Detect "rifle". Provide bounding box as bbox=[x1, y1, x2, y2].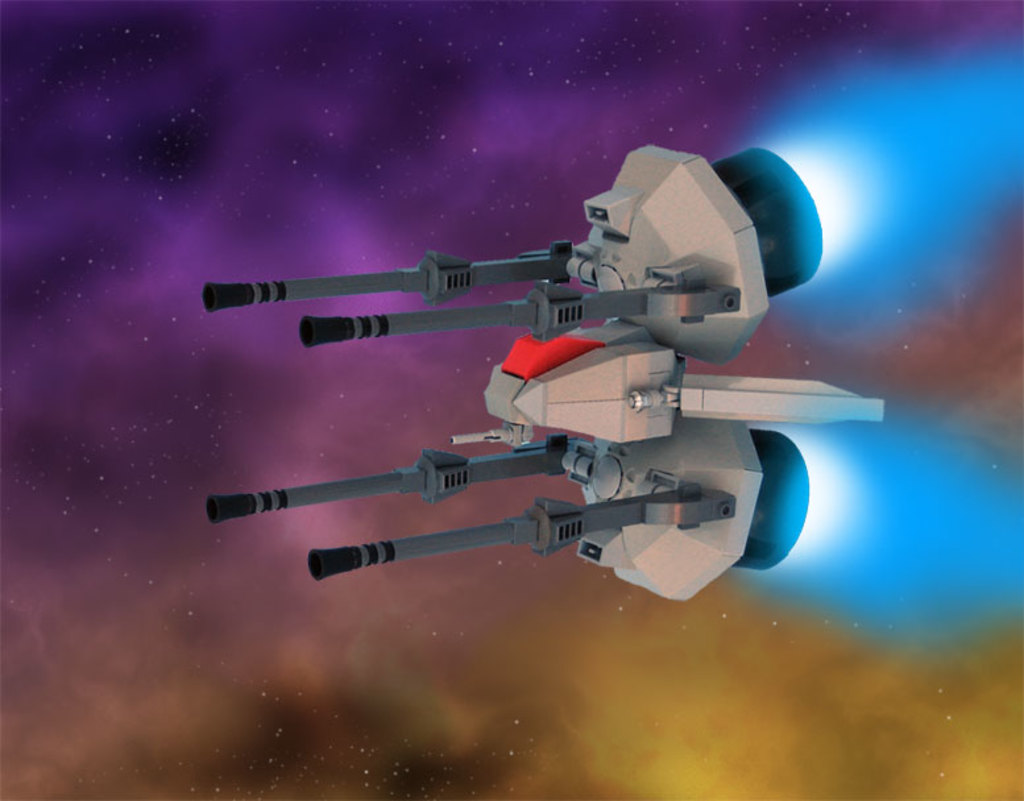
bbox=[192, 200, 779, 439].
